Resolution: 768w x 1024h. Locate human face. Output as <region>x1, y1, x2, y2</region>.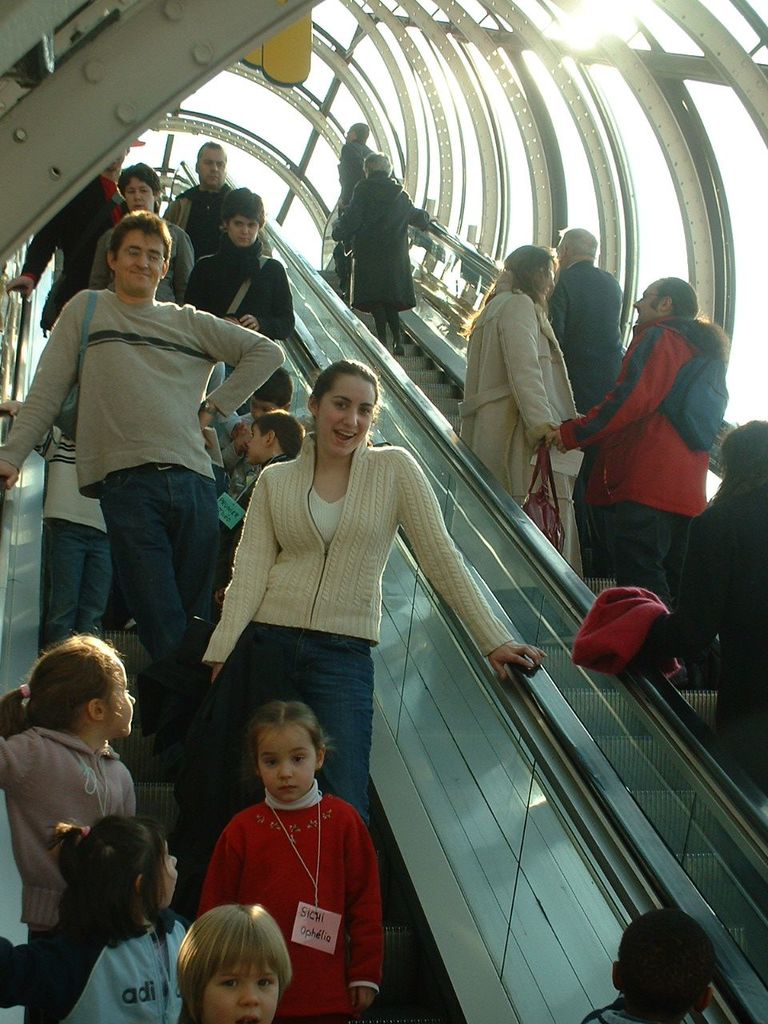
<region>227, 217, 255, 245</region>.
